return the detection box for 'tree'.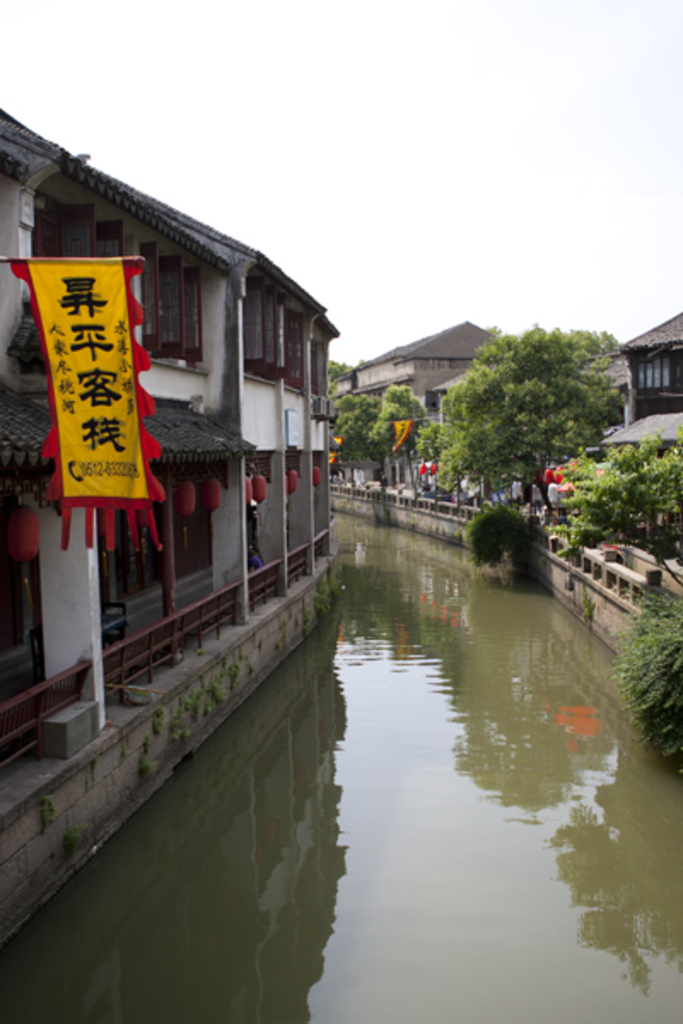
left=321, top=357, right=357, bottom=396.
